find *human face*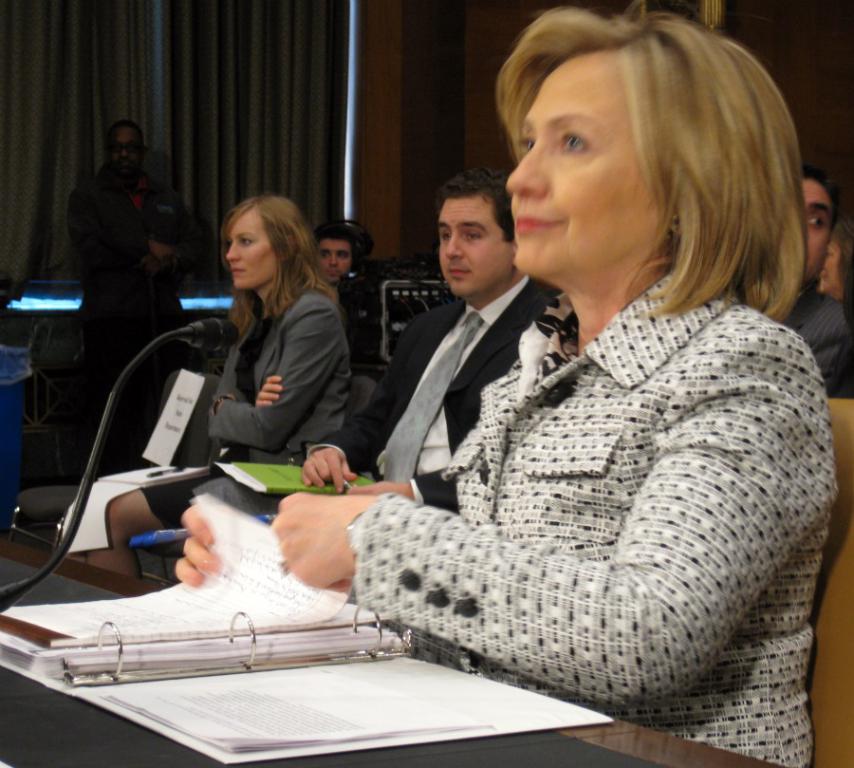
box=[227, 212, 277, 292]
